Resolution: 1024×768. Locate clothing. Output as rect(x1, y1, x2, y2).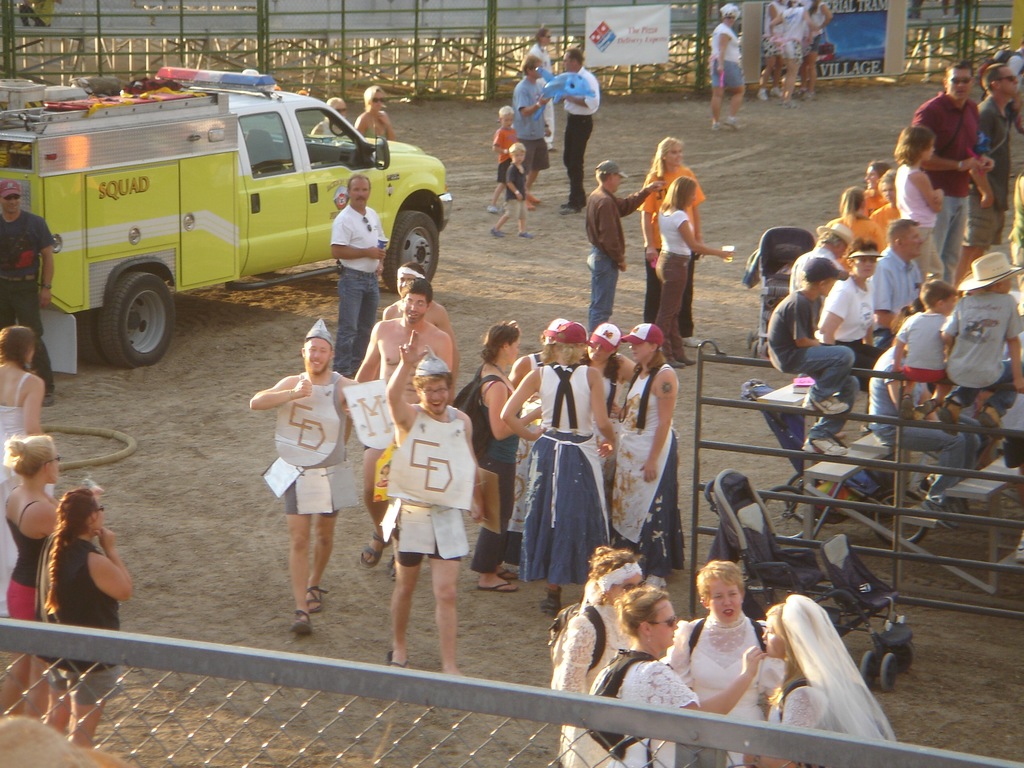
rect(472, 364, 521, 574).
